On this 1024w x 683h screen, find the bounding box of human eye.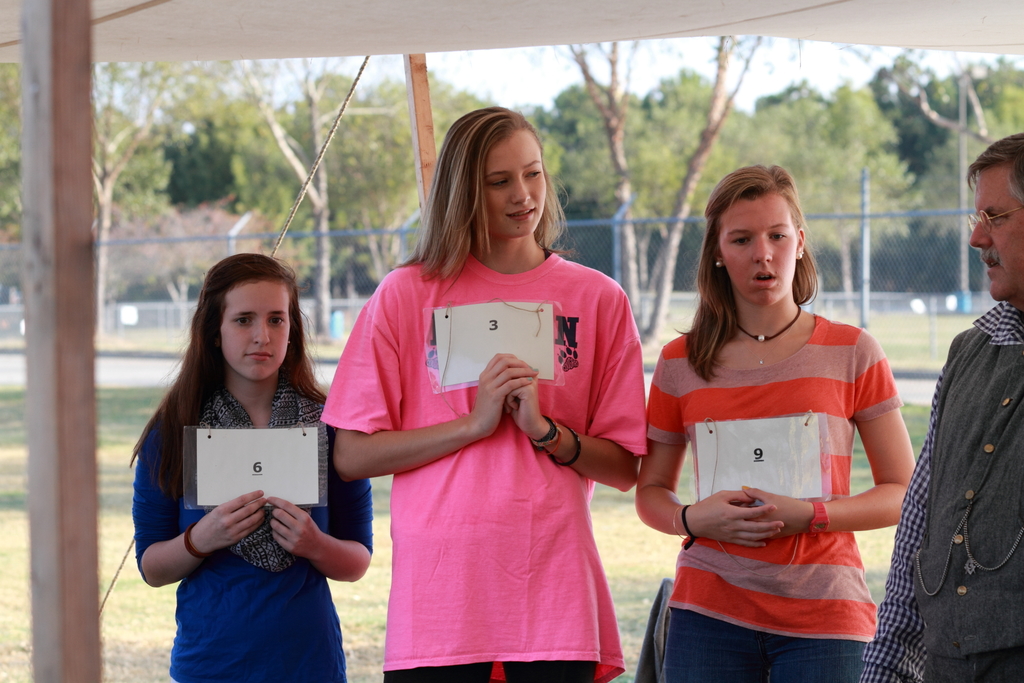
Bounding box: (766,229,787,241).
